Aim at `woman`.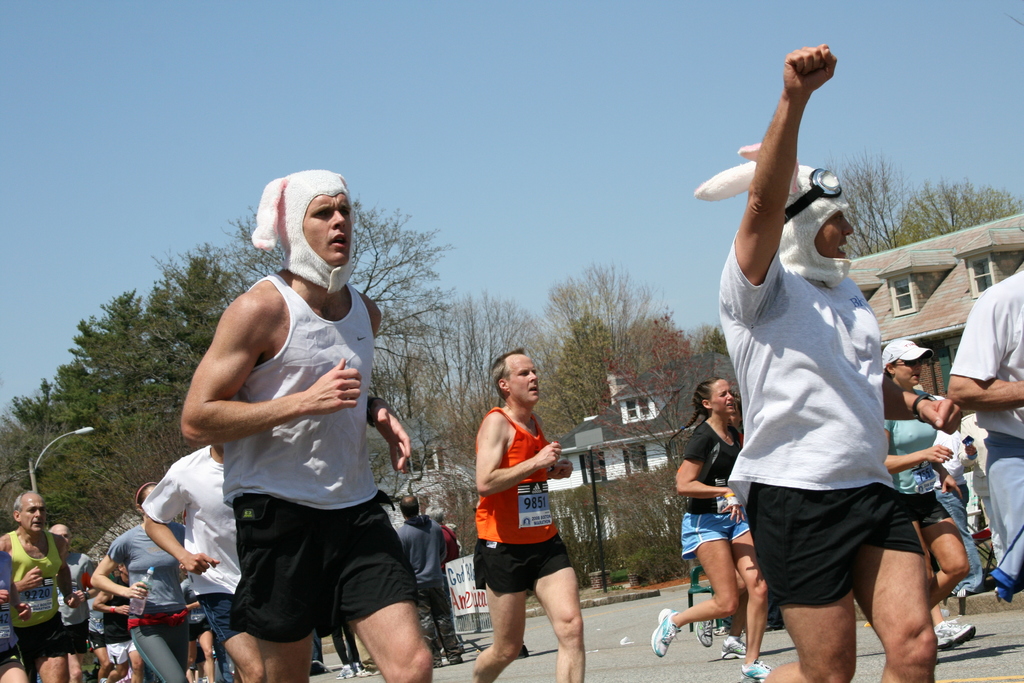
Aimed at bbox(650, 372, 770, 682).
